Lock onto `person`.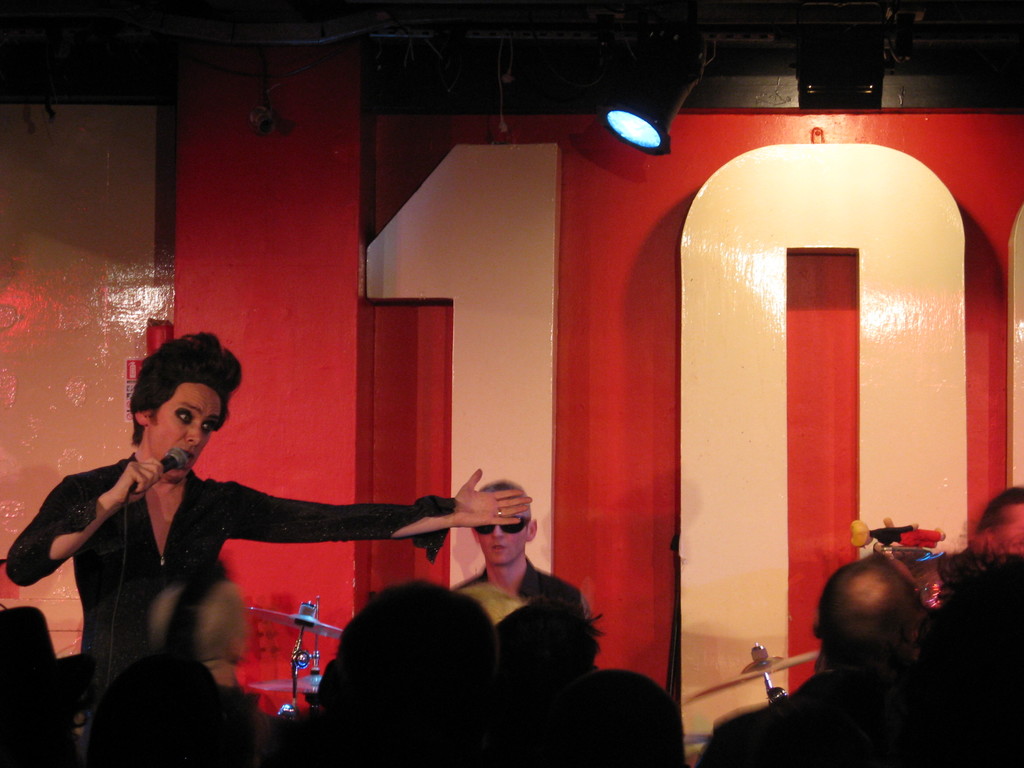
Locked: 454,477,607,673.
